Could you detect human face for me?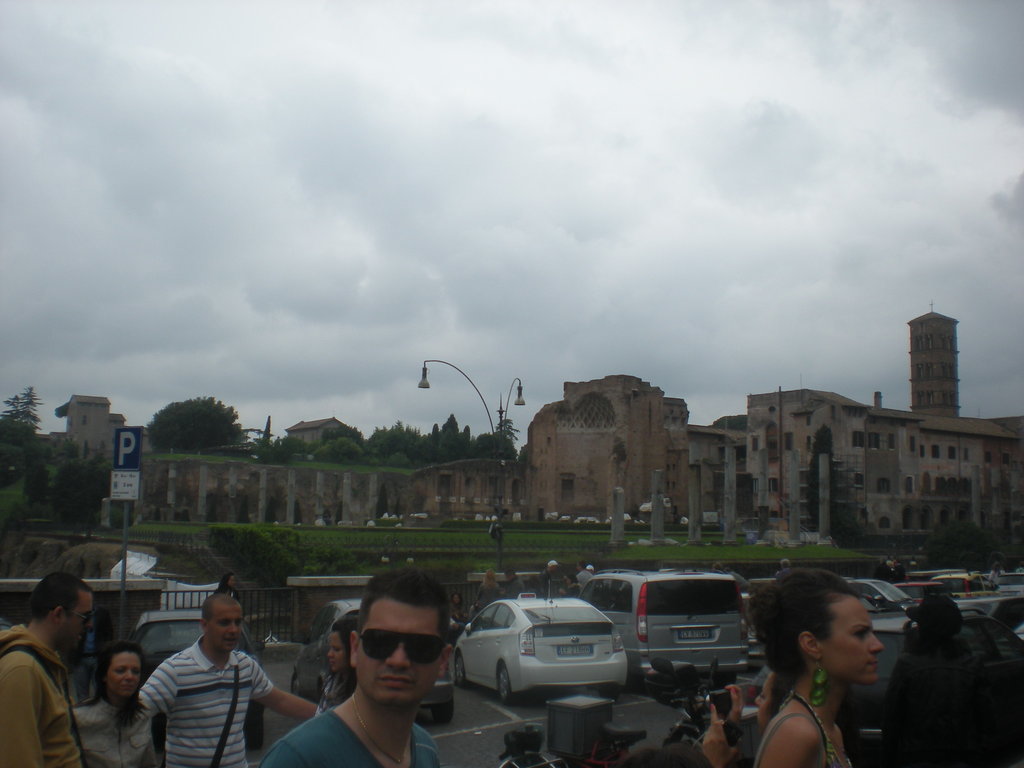
Detection result: locate(358, 598, 440, 704).
